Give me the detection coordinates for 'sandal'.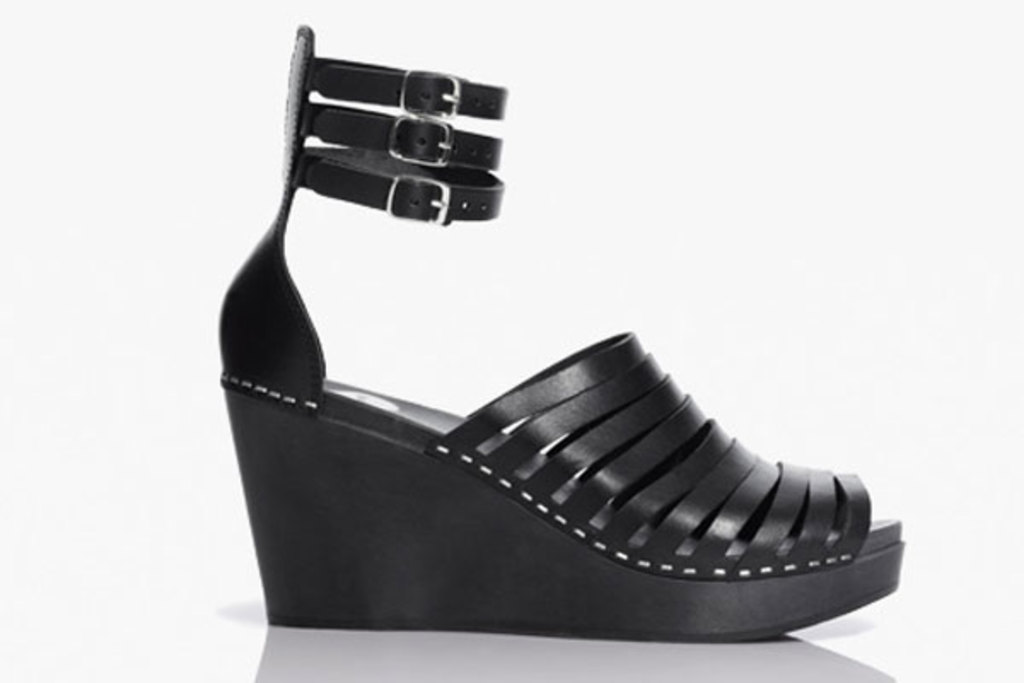
box(207, 111, 886, 637).
